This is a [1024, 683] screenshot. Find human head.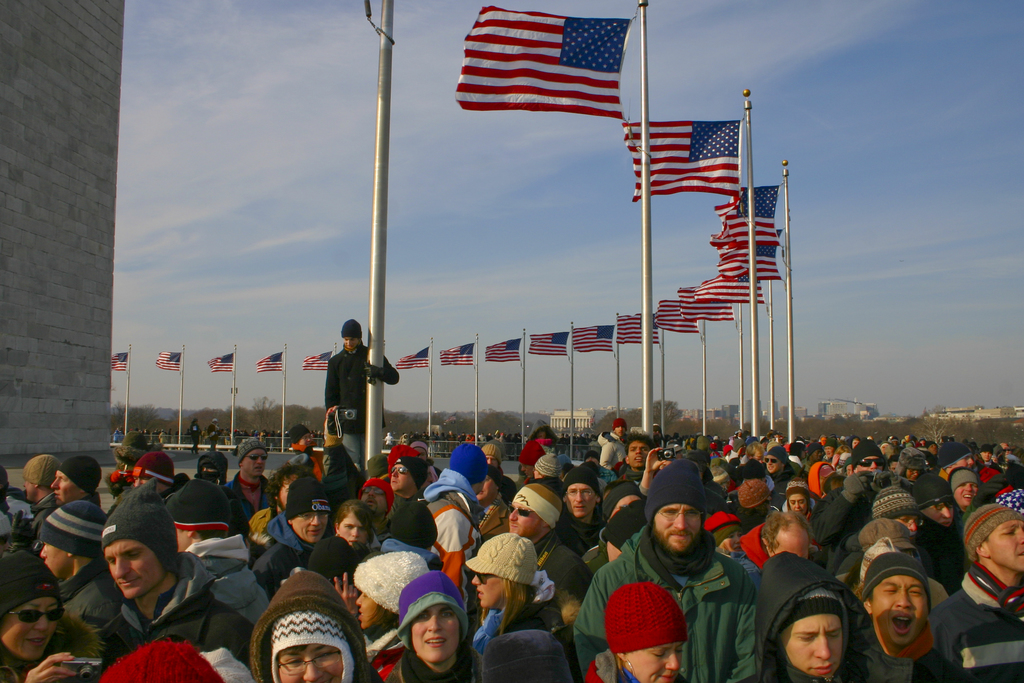
Bounding box: 822,436,837,457.
